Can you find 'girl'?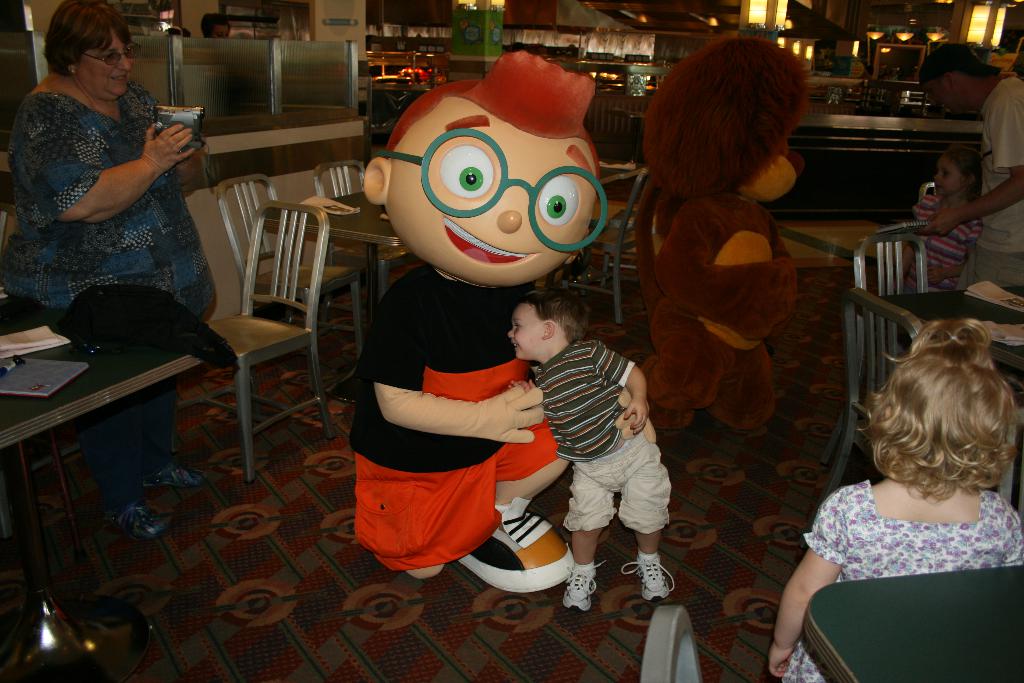
Yes, bounding box: <region>906, 147, 980, 291</region>.
